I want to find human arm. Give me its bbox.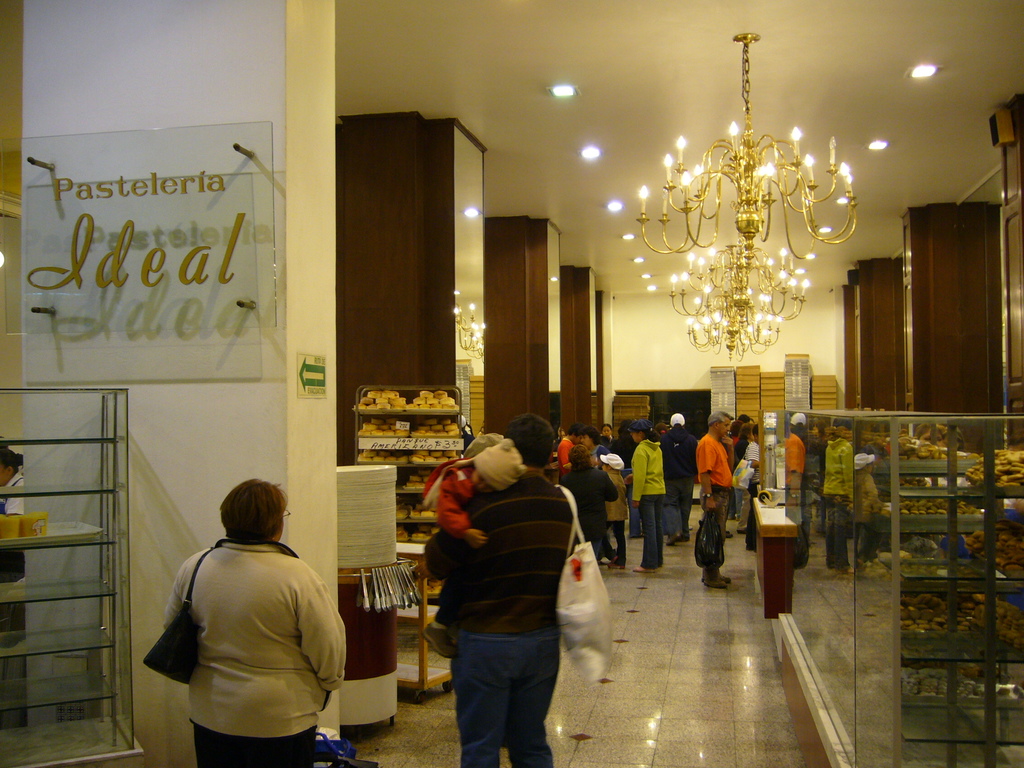
BBox(625, 446, 650, 509).
